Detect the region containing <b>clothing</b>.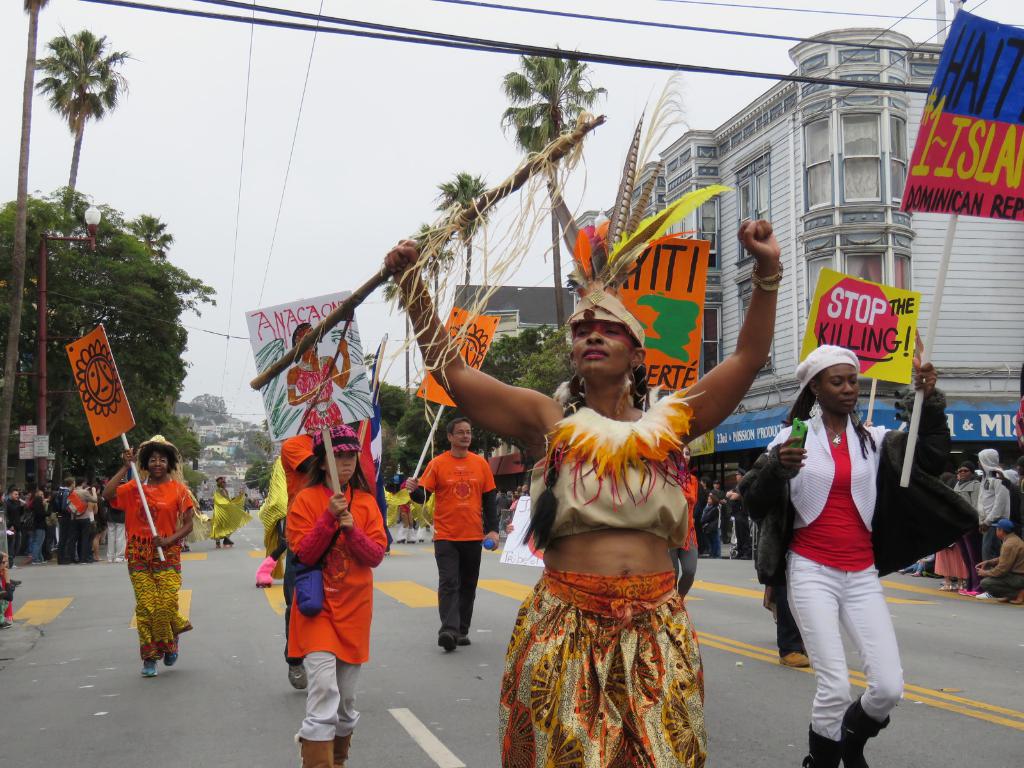
x1=492, y1=399, x2=723, y2=751.
